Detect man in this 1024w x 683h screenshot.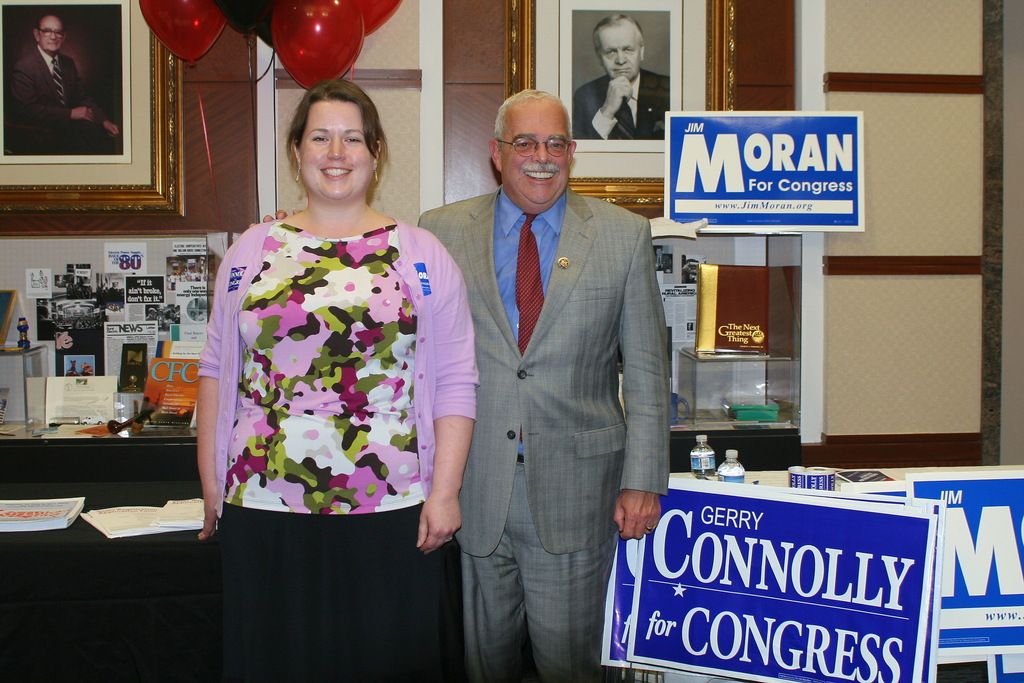
Detection: [572,12,668,140].
